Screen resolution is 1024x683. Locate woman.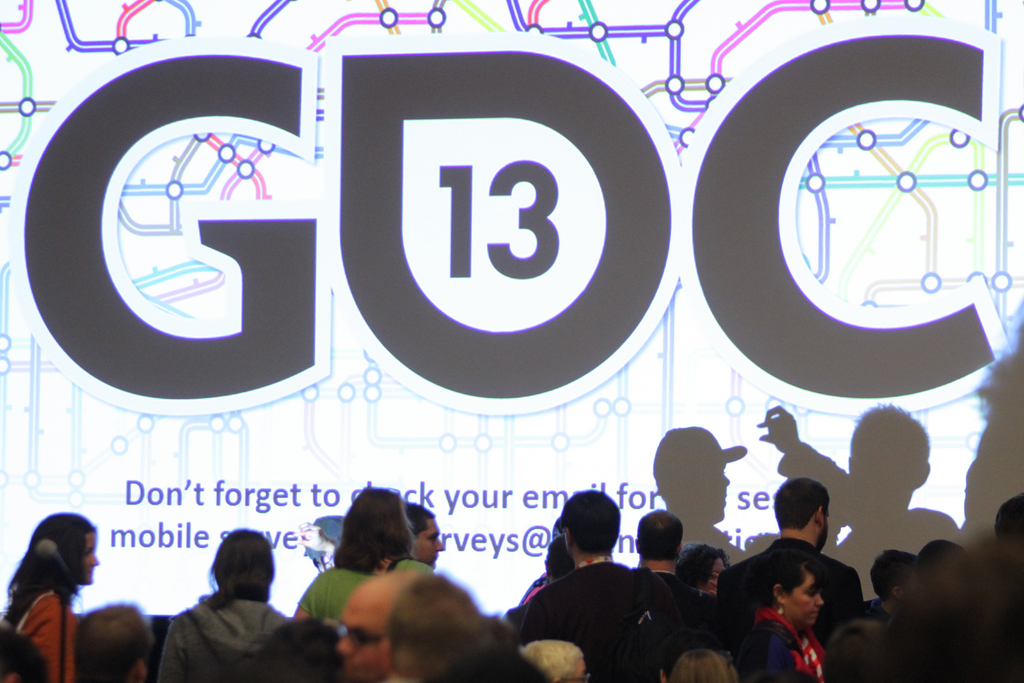
Rect(671, 541, 727, 595).
